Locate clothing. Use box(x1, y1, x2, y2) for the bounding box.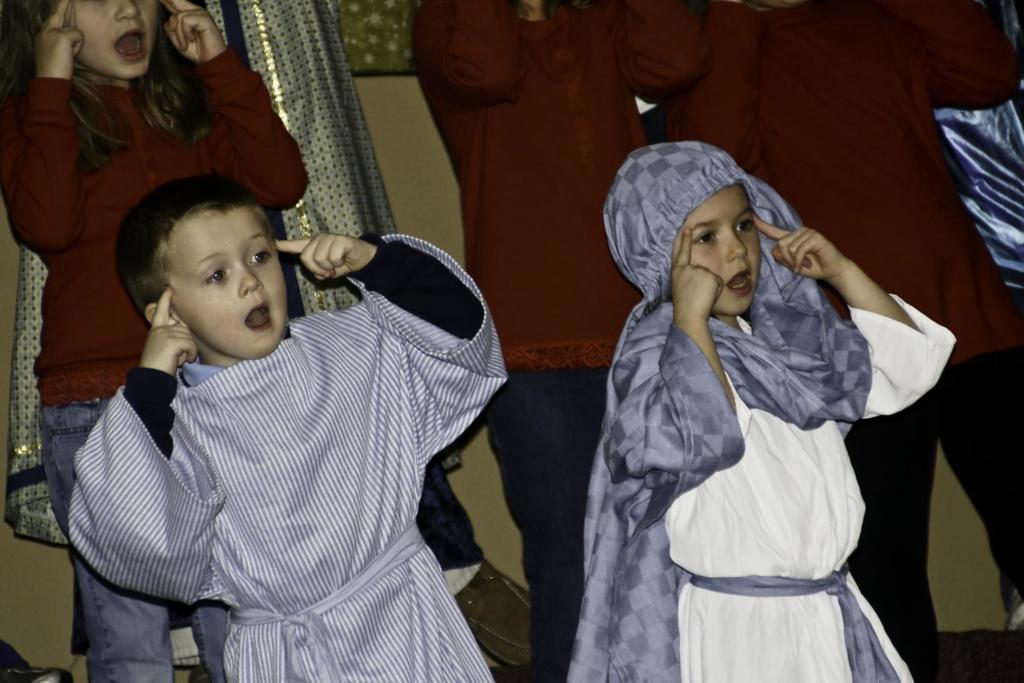
box(4, 65, 316, 399).
